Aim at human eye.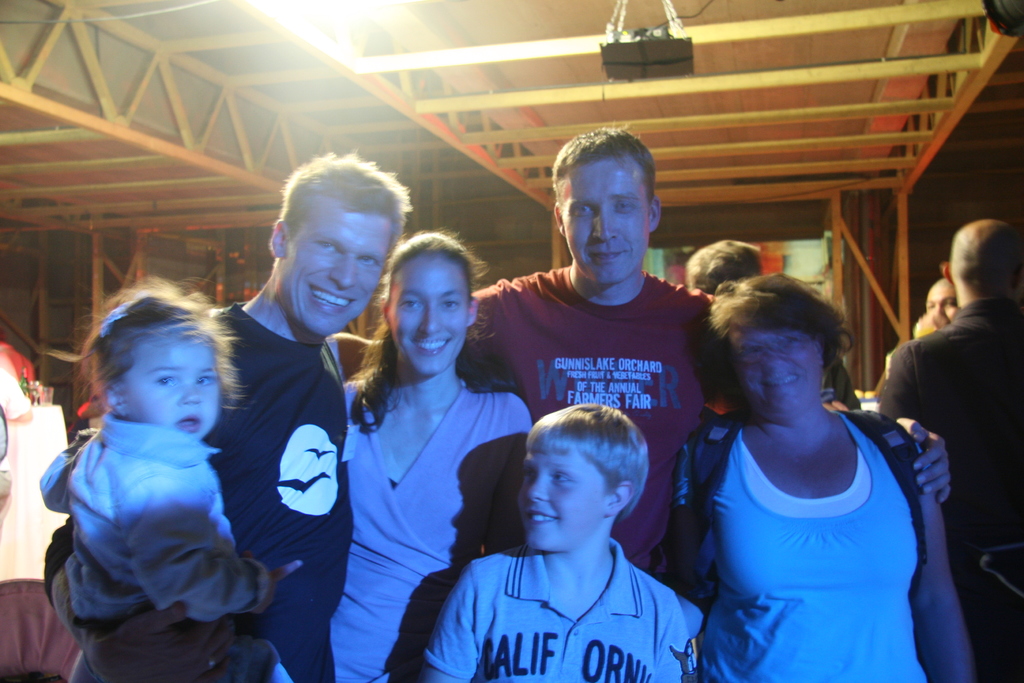
Aimed at (x1=575, y1=203, x2=592, y2=217).
